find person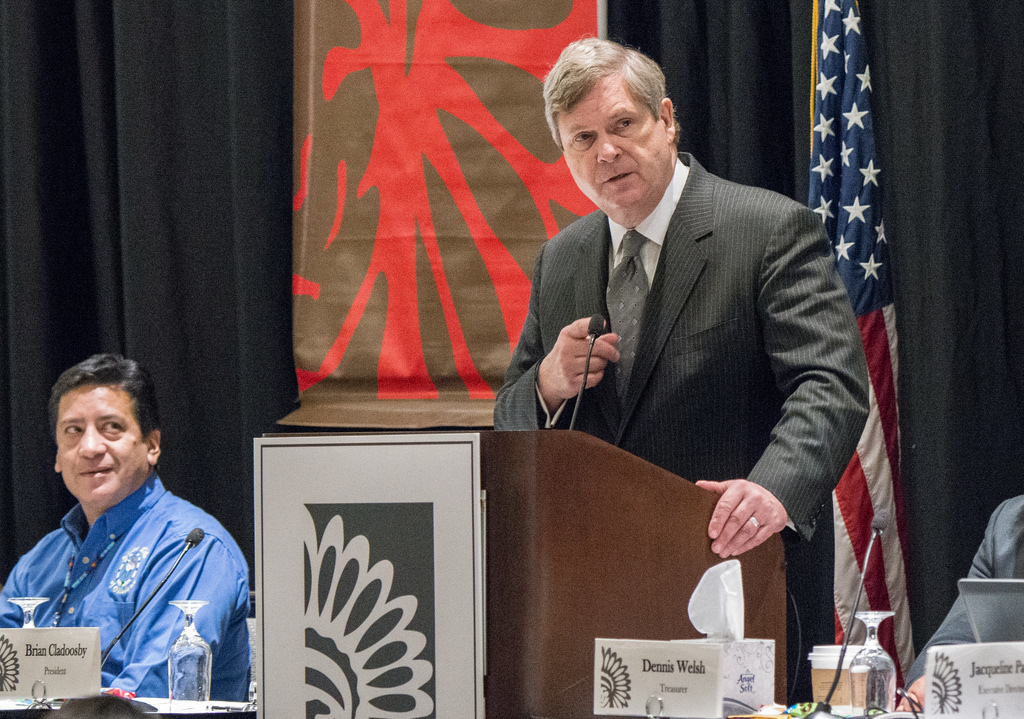
14, 342, 251, 718
